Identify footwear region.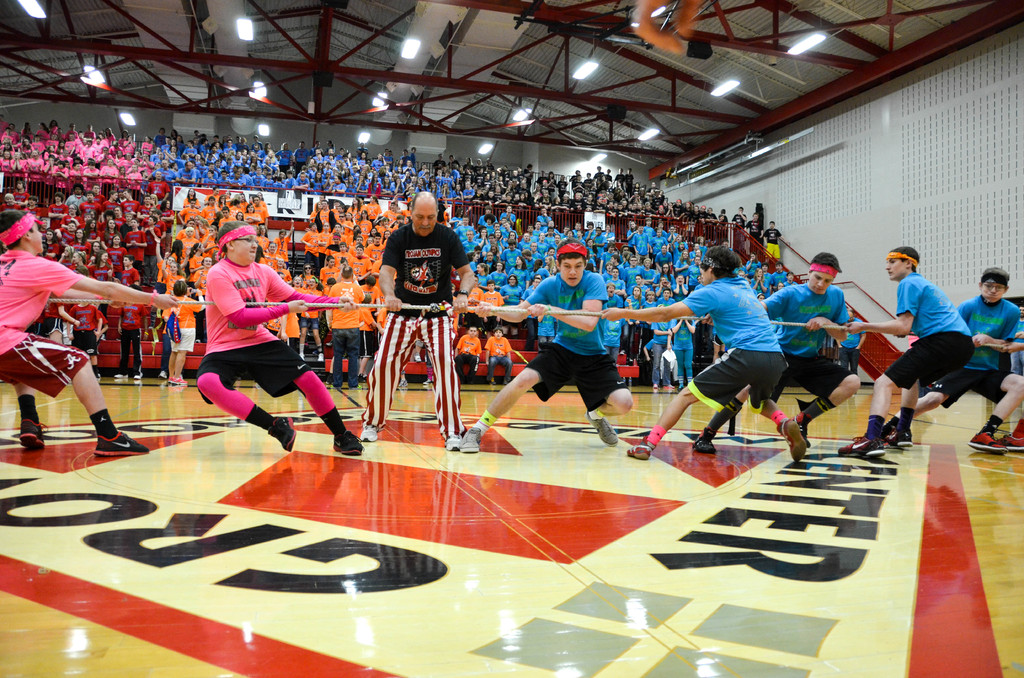
Region: bbox(776, 421, 806, 463).
